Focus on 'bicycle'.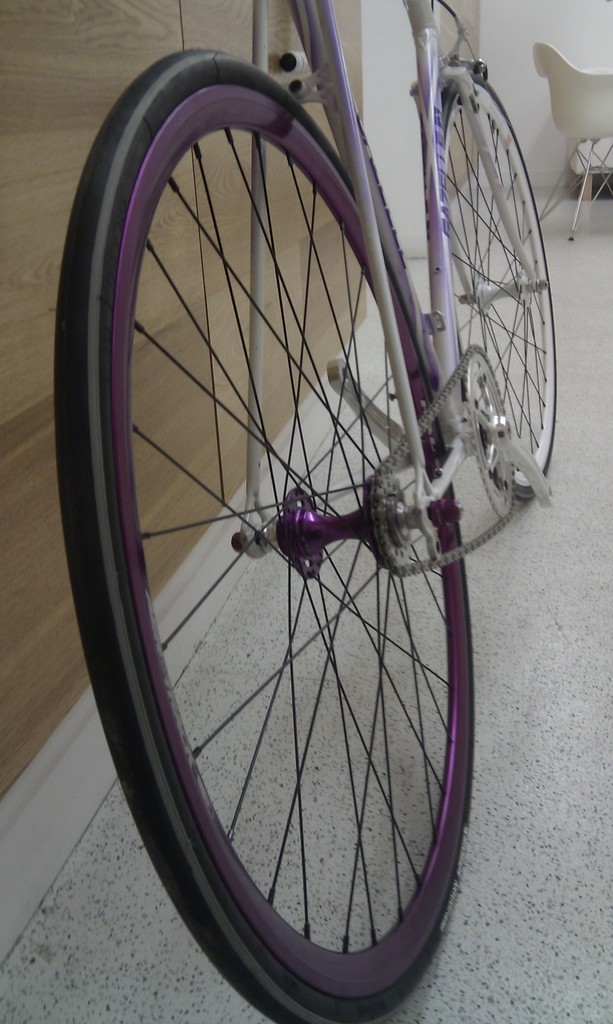
Focused at <region>54, 0, 564, 1023</region>.
